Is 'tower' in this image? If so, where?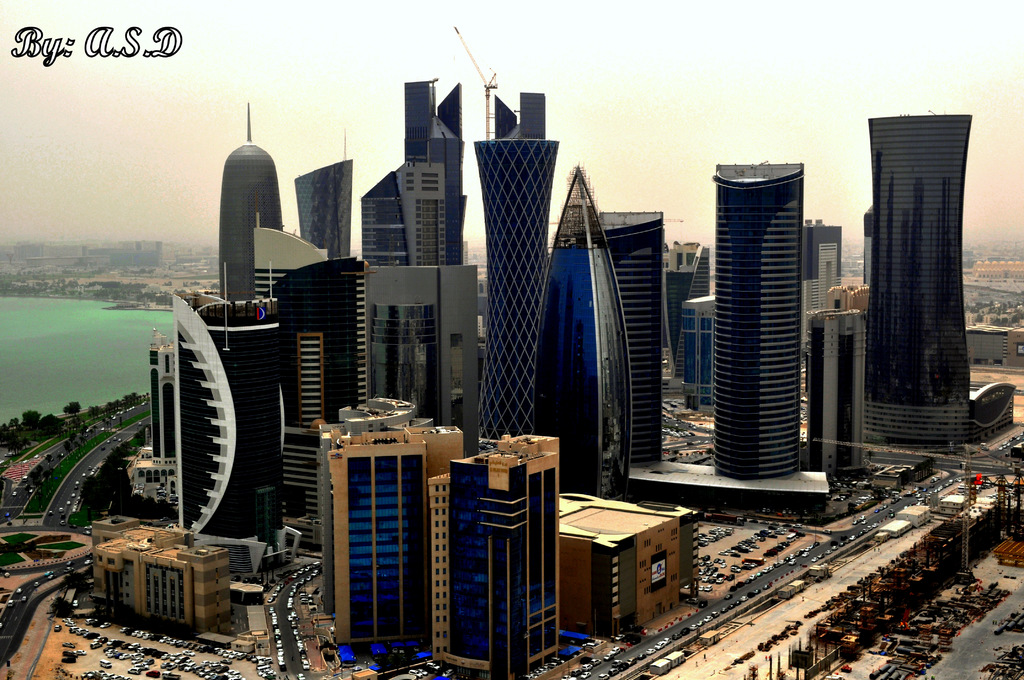
Yes, at bbox=[422, 428, 561, 679].
